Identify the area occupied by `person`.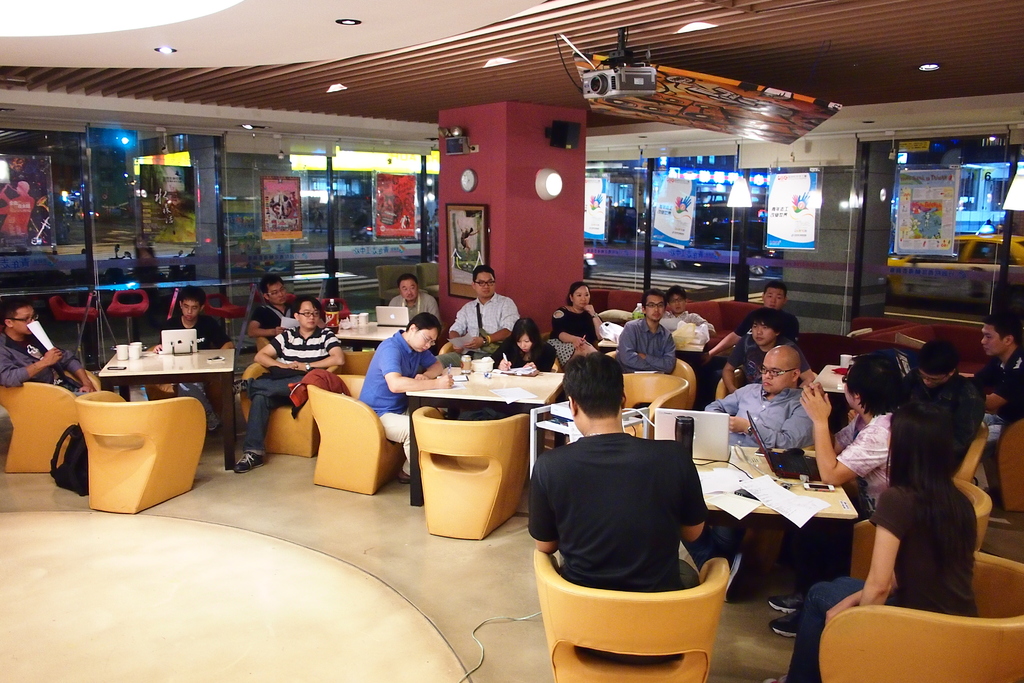
Area: rect(683, 339, 822, 598).
